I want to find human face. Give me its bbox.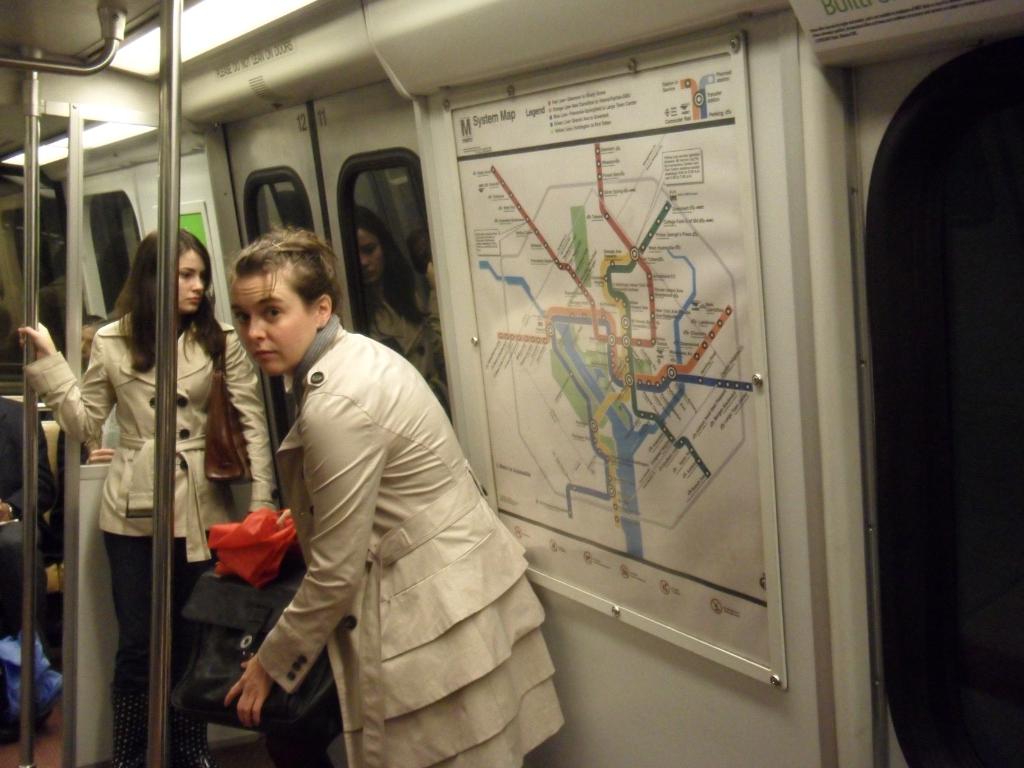
bbox=(168, 237, 203, 312).
